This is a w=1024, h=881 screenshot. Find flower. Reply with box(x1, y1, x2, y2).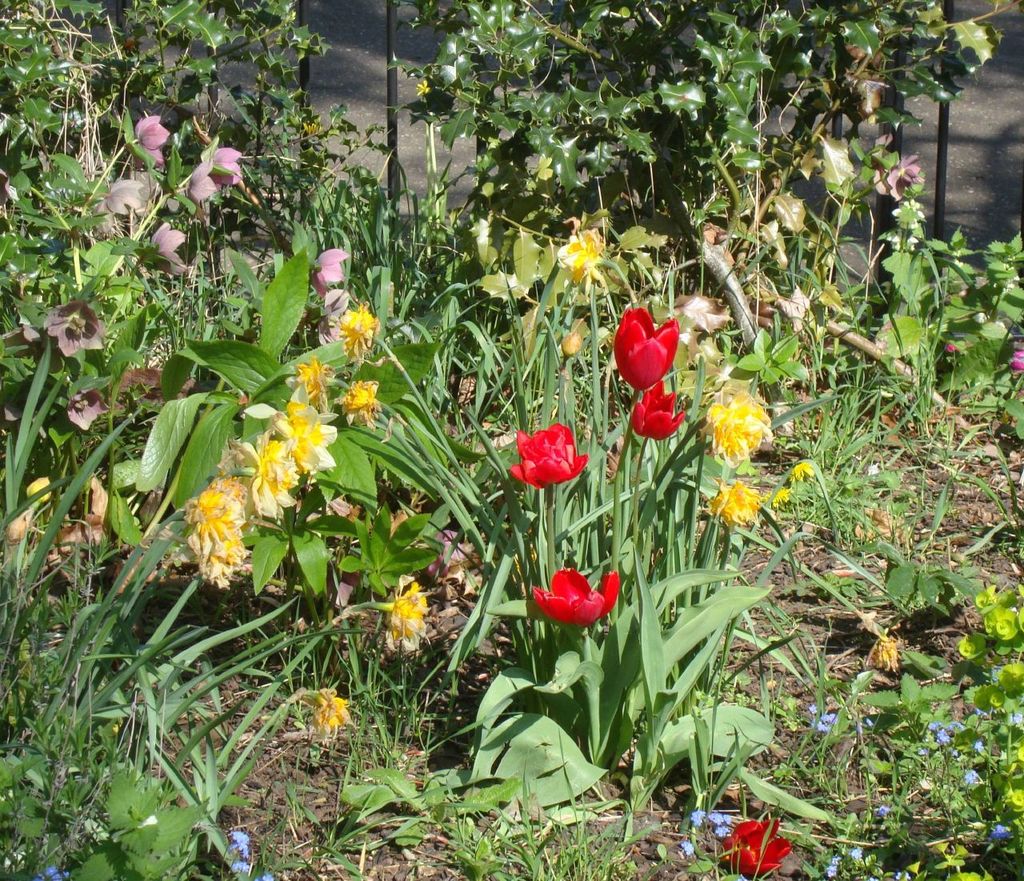
box(622, 378, 695, 442).
